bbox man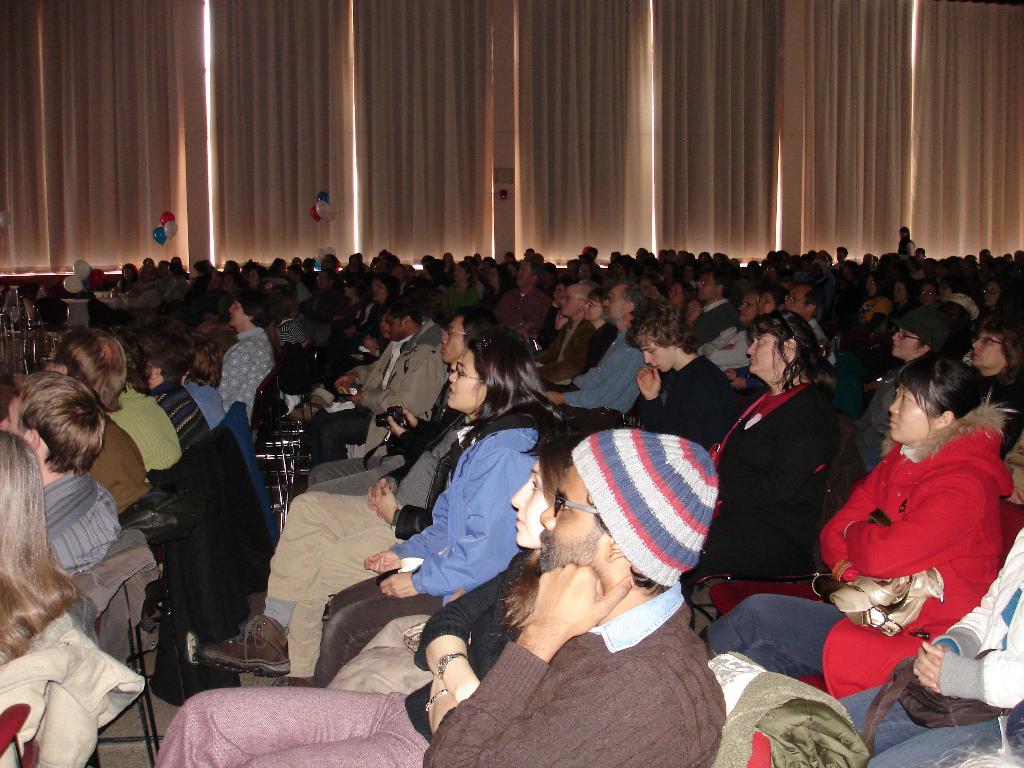
l=0, t=373, r=127, b=580
